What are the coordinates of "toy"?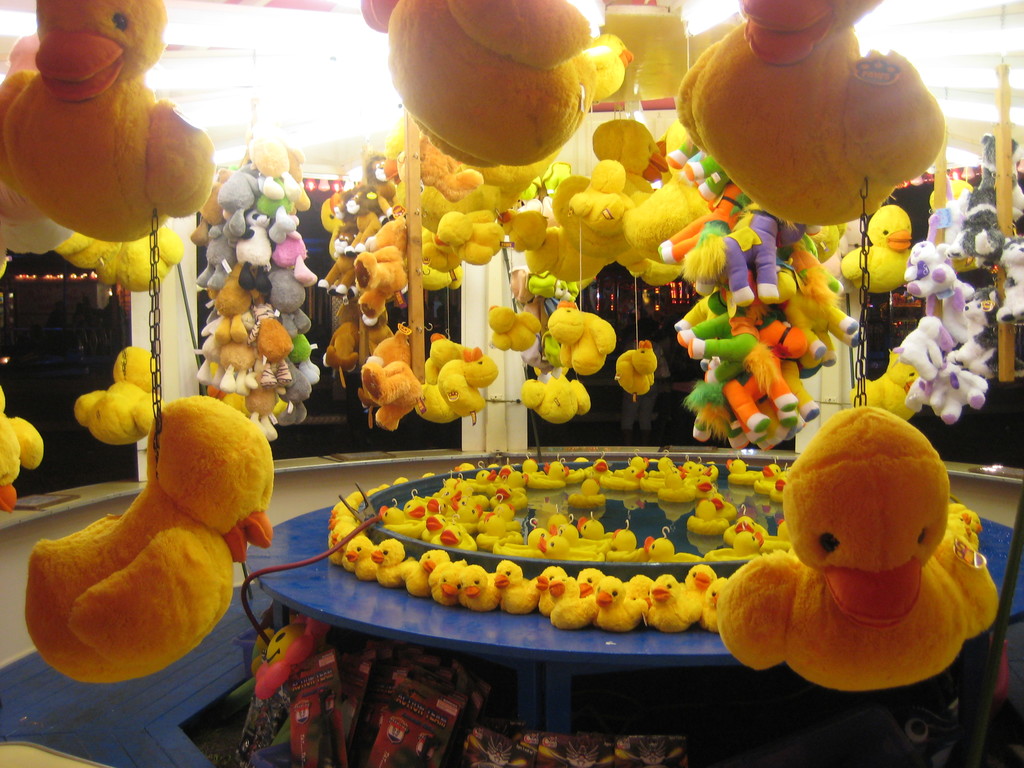
[458,559,495,615].
